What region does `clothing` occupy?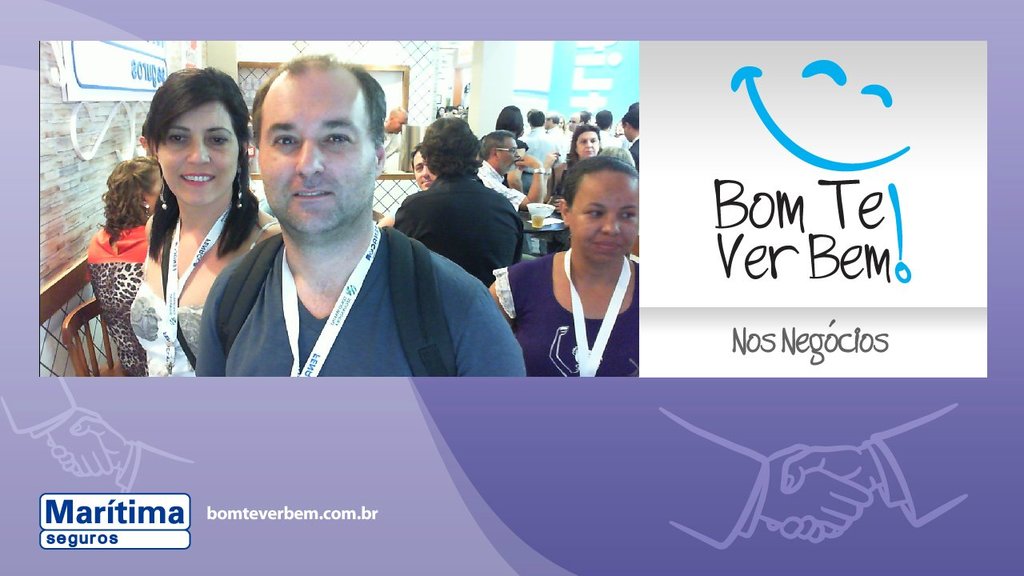
pyautogui.locateOnScreen(390, 173, 526, 292).
